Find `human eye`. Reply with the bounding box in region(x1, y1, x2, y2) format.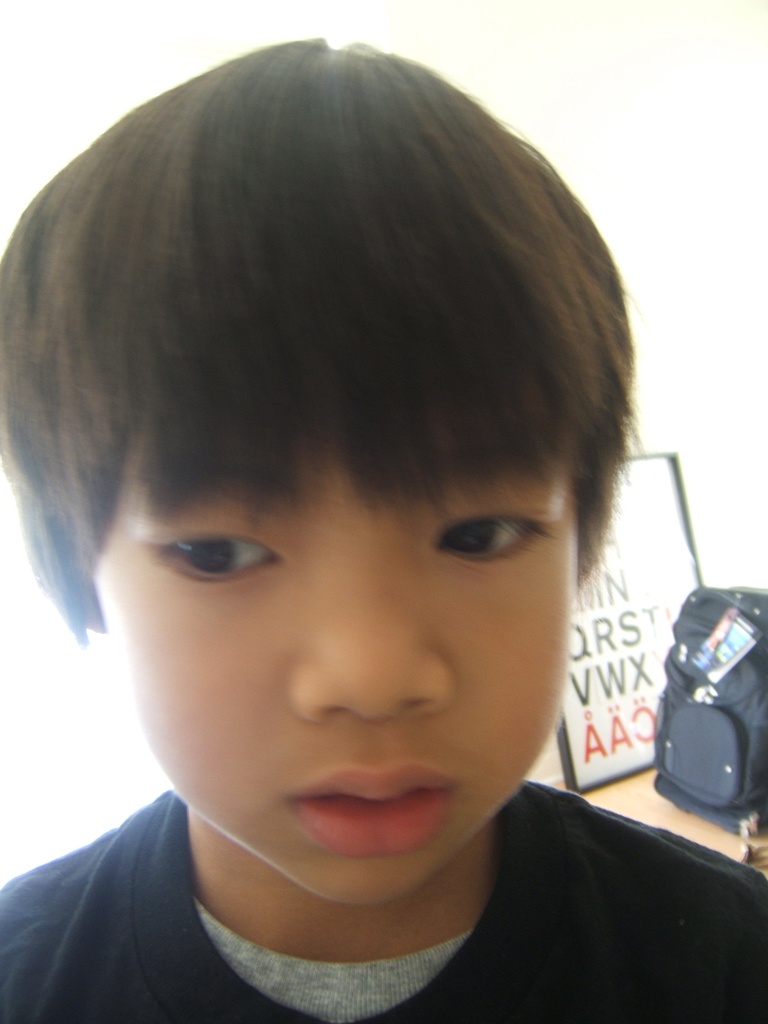
region(415, 504, 555, 576).
